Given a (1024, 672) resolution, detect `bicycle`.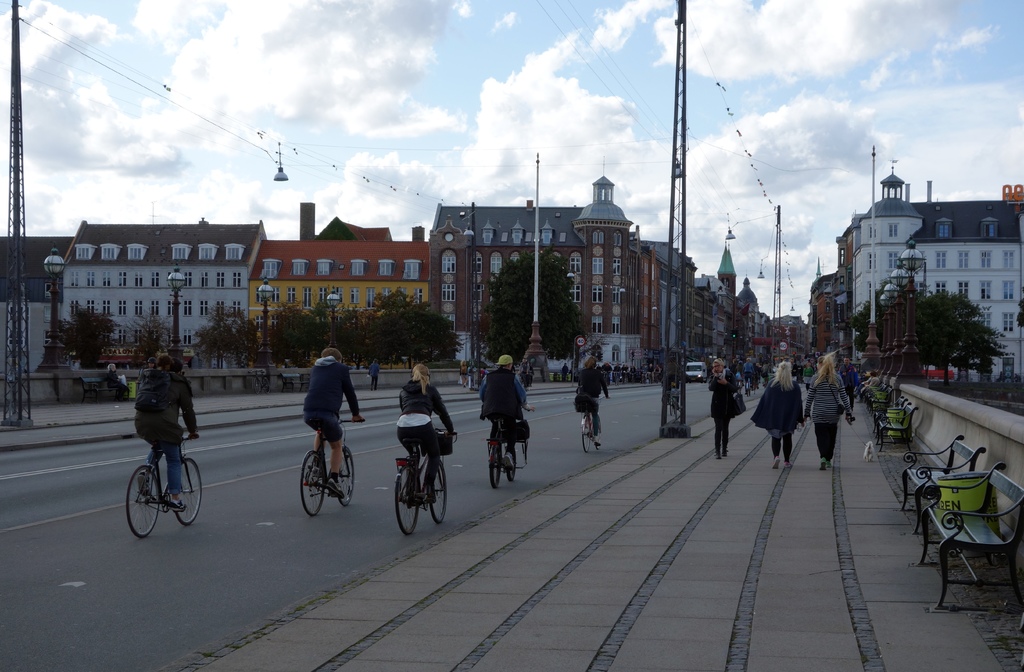
[490, 400, 540, 491].
